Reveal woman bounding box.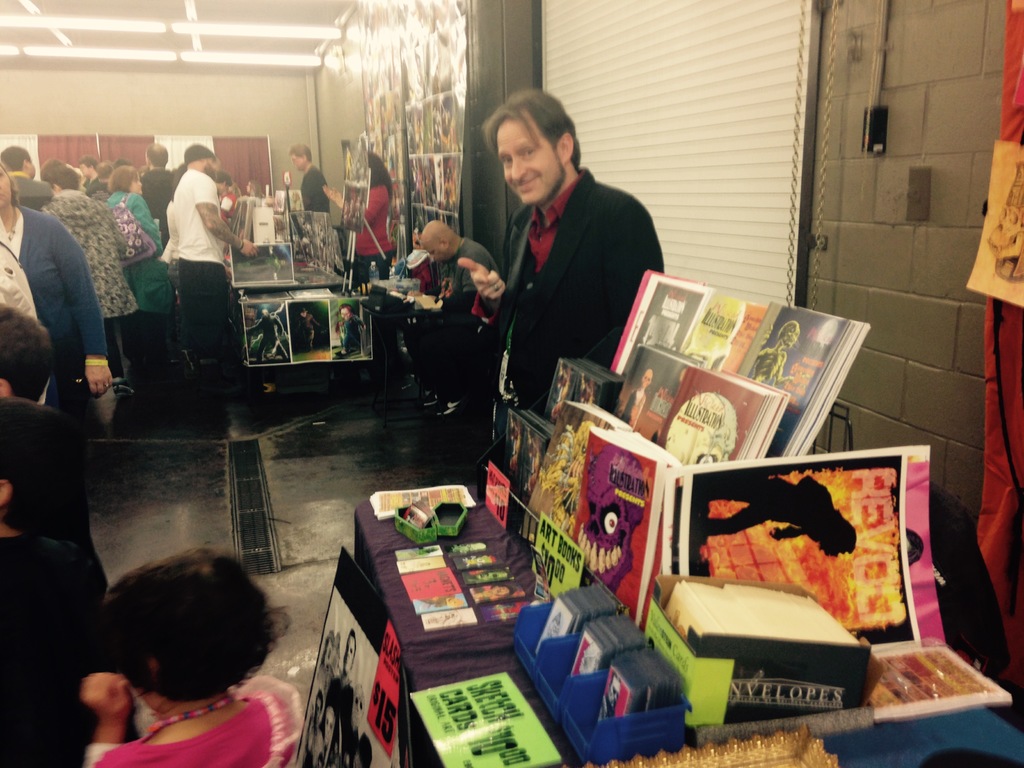
Revealed: {"left": 98, "top": 167, "right": 168, "bottom": 376}.
